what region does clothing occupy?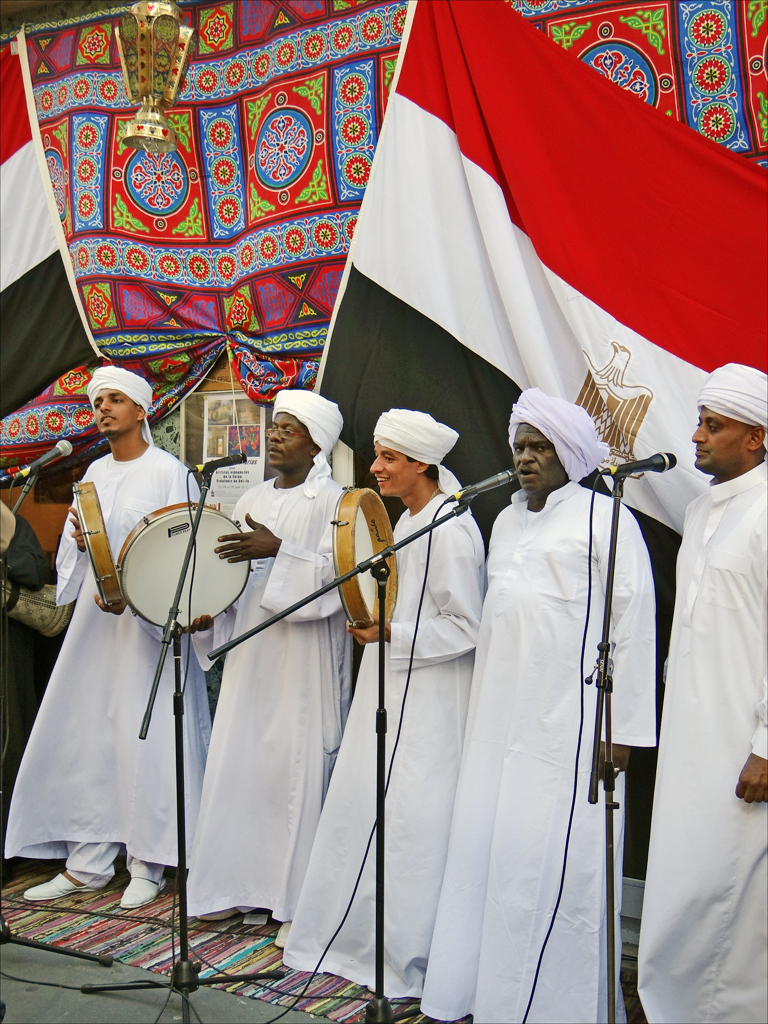
rect(632, 440, 767, 1023).
